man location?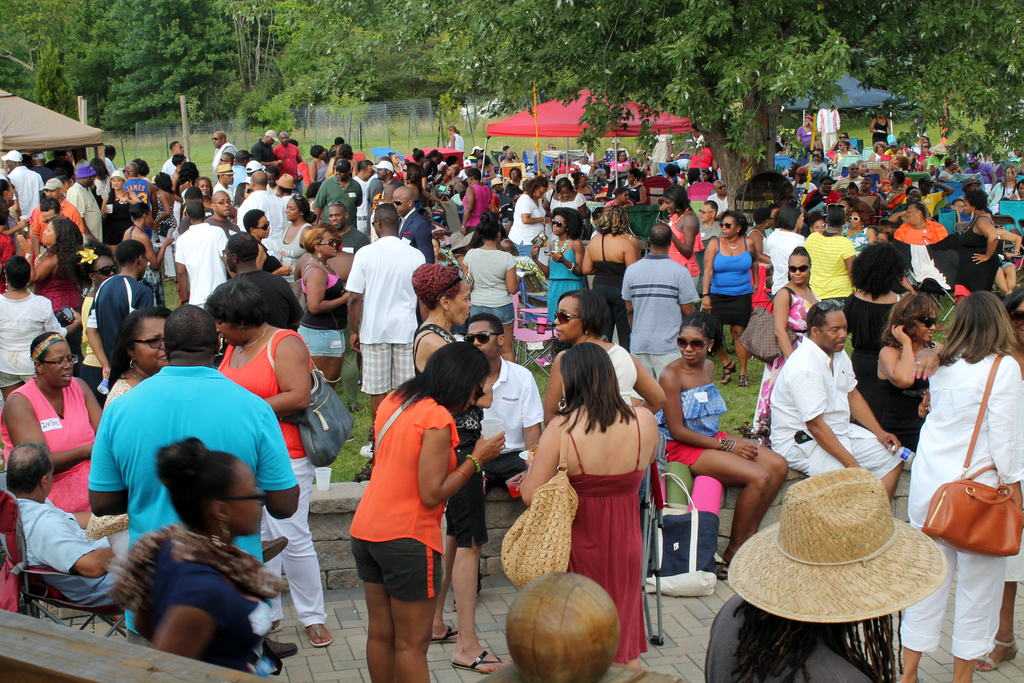
<box>159,130,196,179</box>
